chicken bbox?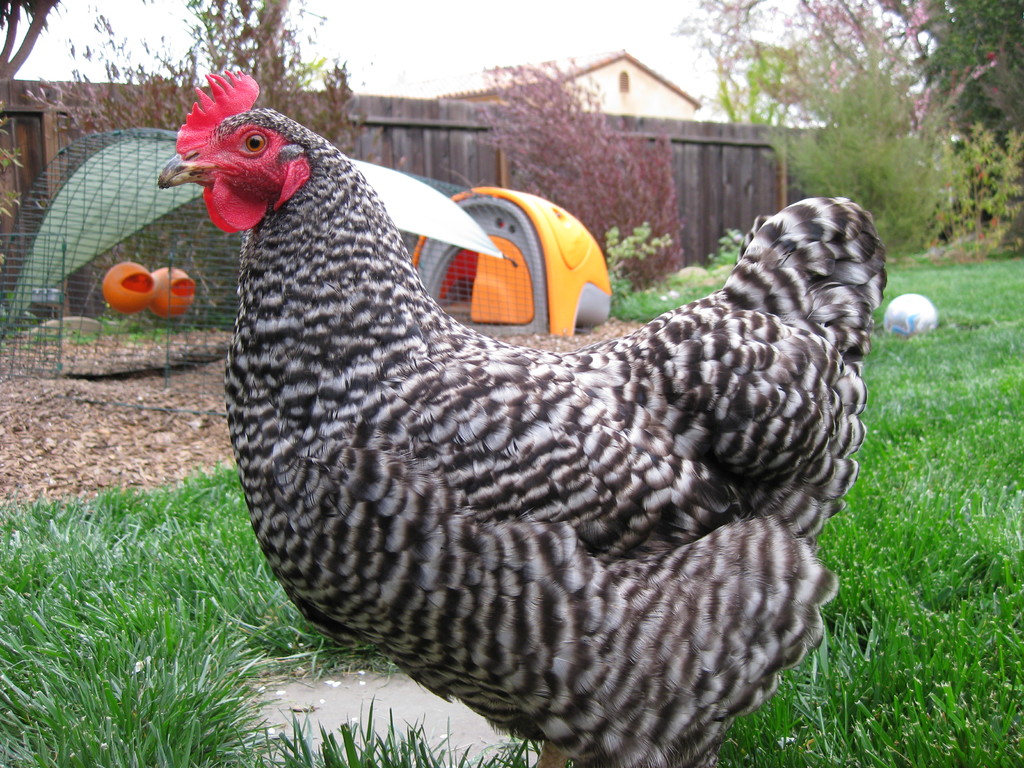
(182,113,890,767)
